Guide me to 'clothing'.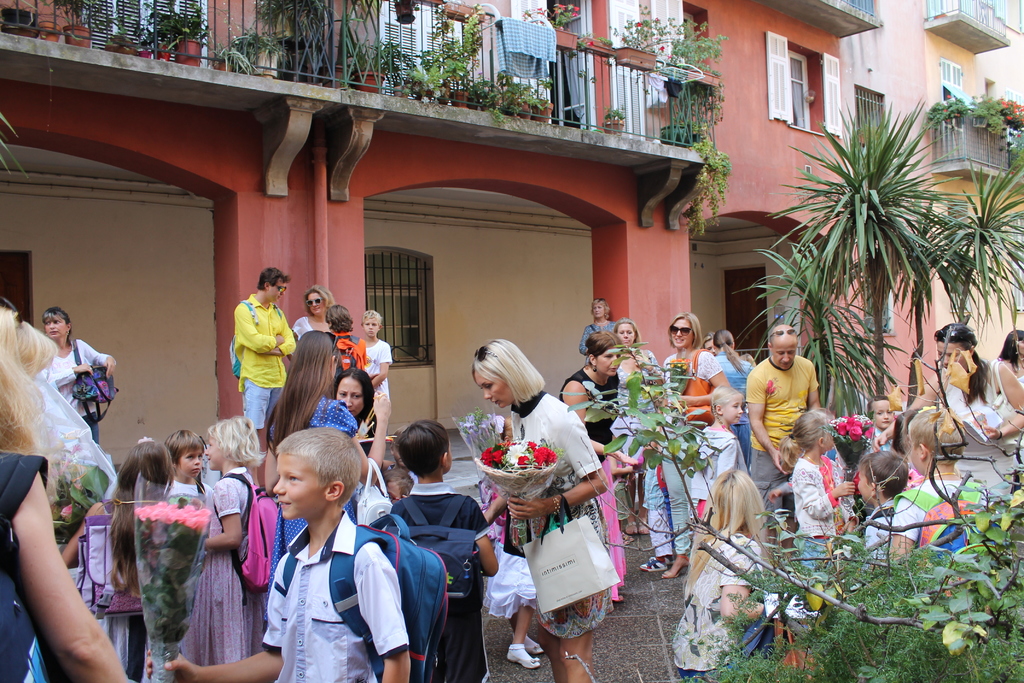
Guidance: bbox=[509, 383, 601, 642].
